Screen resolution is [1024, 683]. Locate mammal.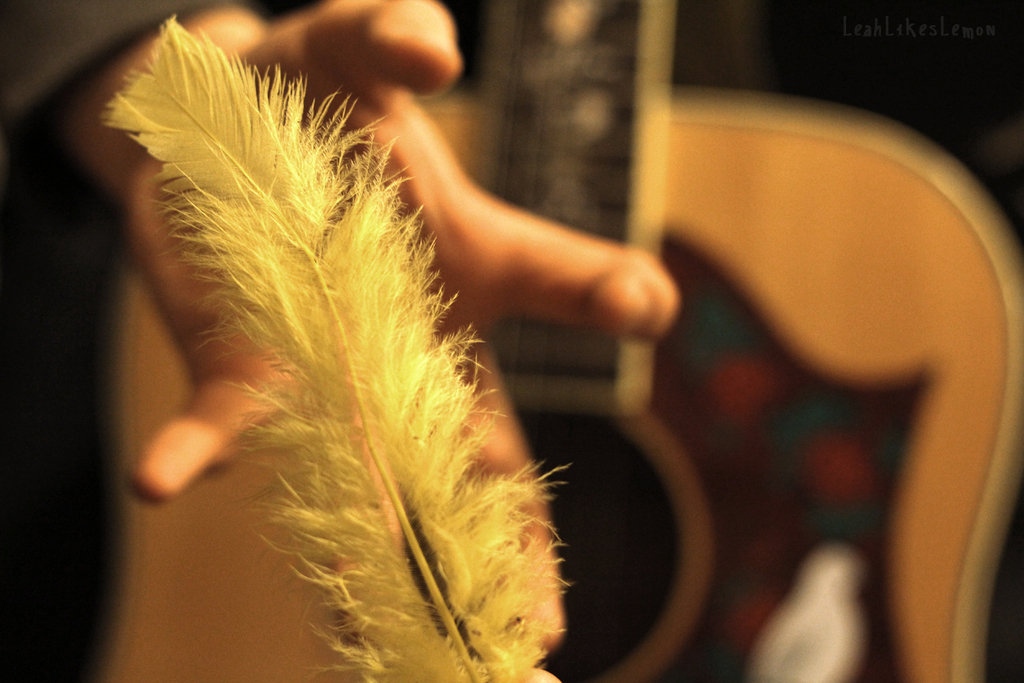
bbox(0, 0, 683, 503).
